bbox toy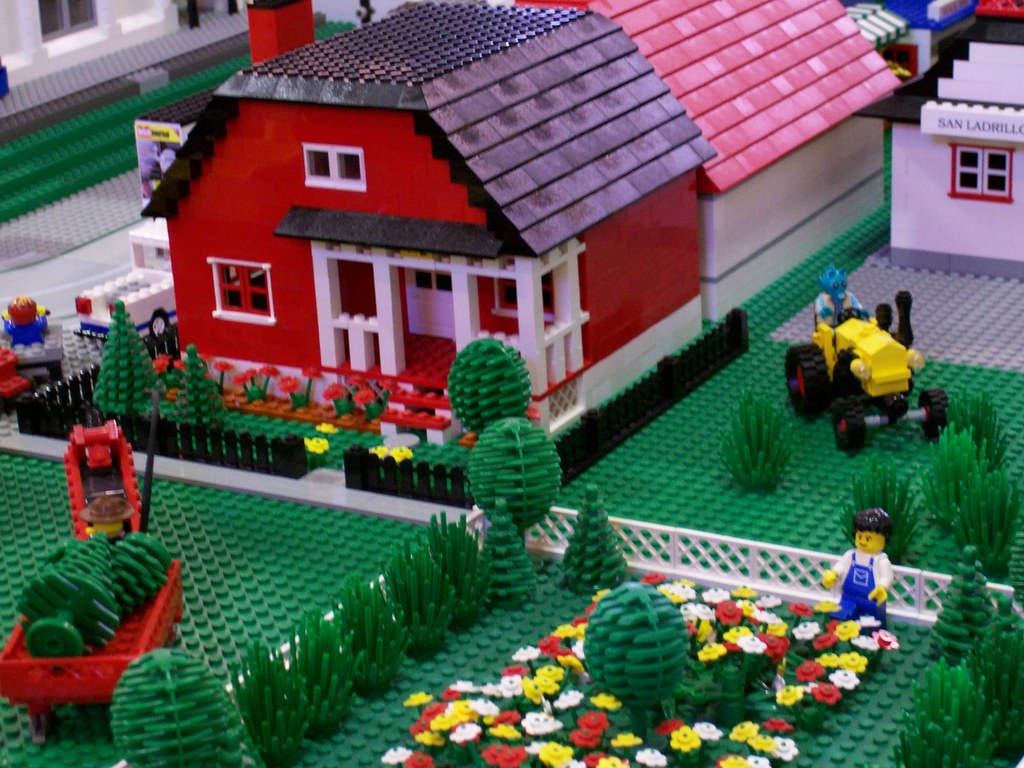
321:366:403:429
